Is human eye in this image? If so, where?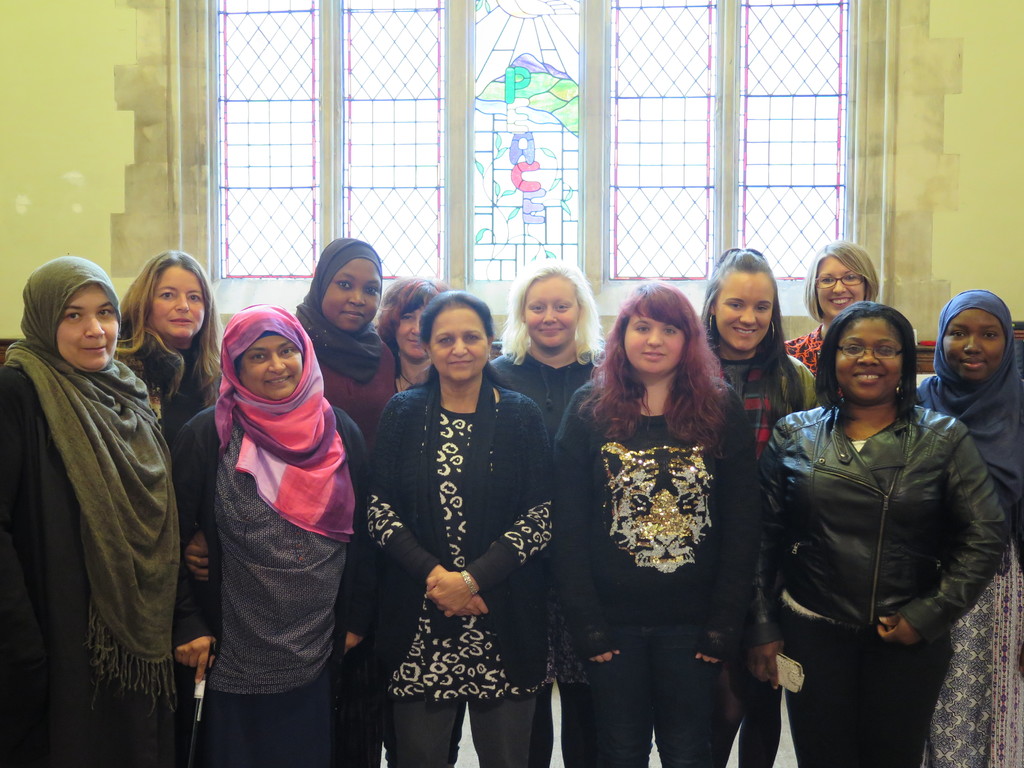
Yes, at (x1=948, y1=331, x2=967, y2=342).
